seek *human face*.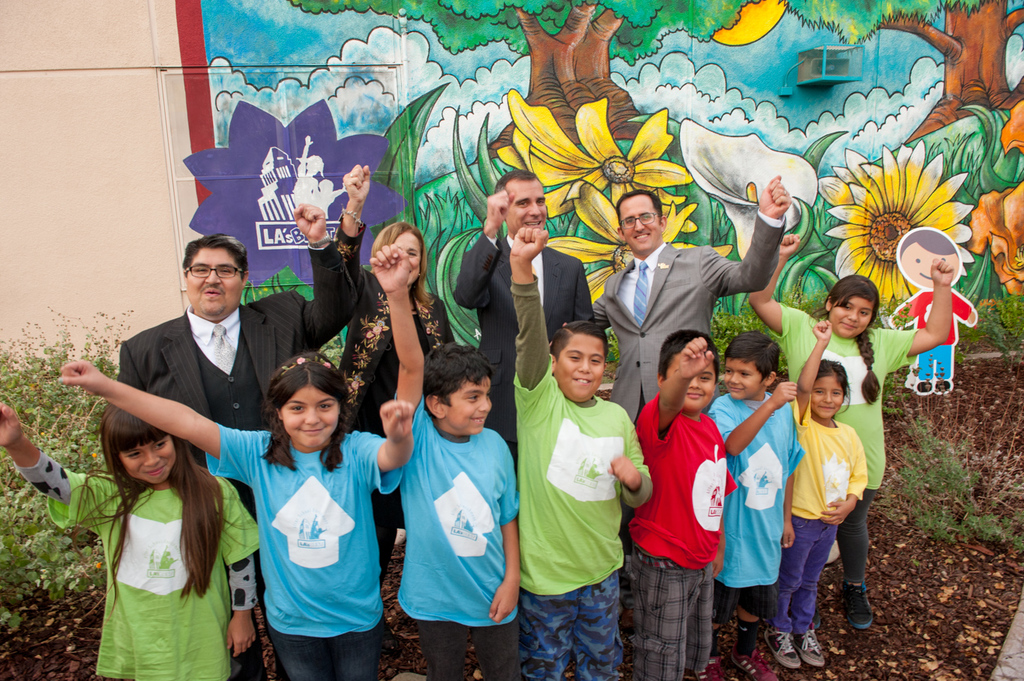
[x1=812, y1=376, x2=845, y2=417].
